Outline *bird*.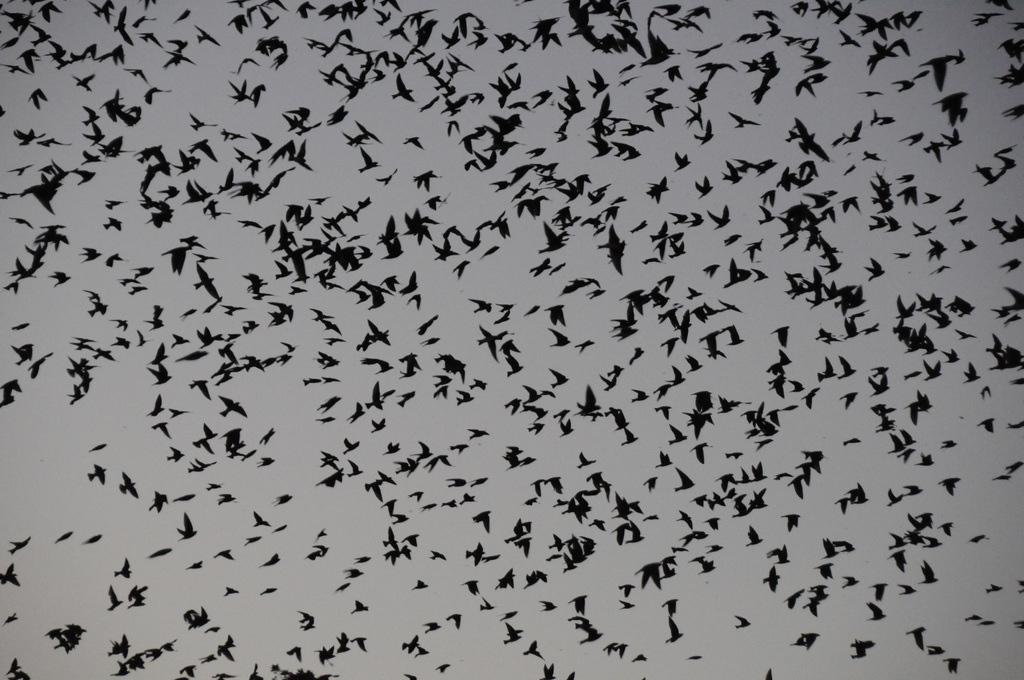
Outline: Rect(348, 598, 370, 615).
